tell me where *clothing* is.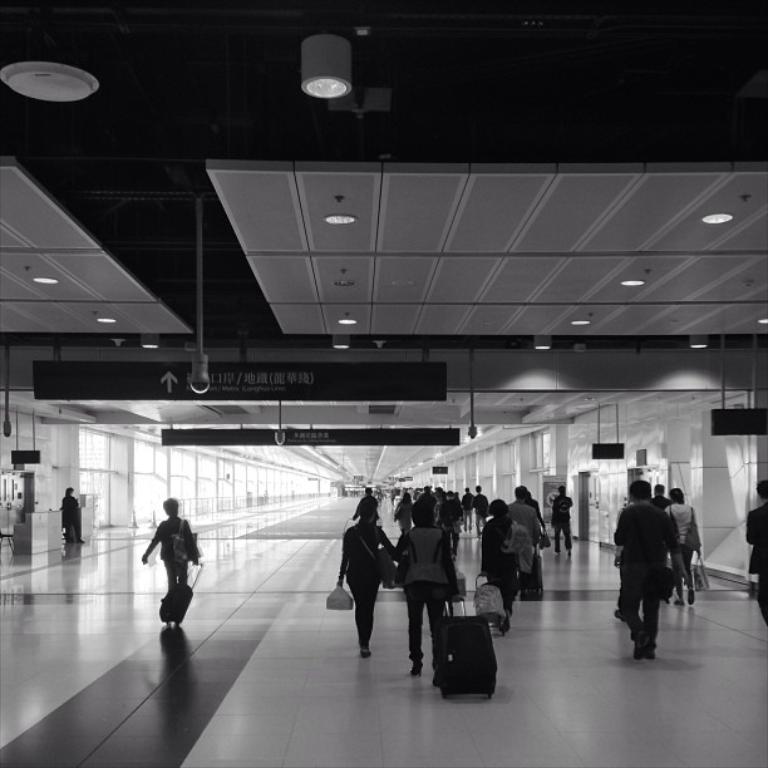
*clothing* is at [617, 501, 680, 639].
